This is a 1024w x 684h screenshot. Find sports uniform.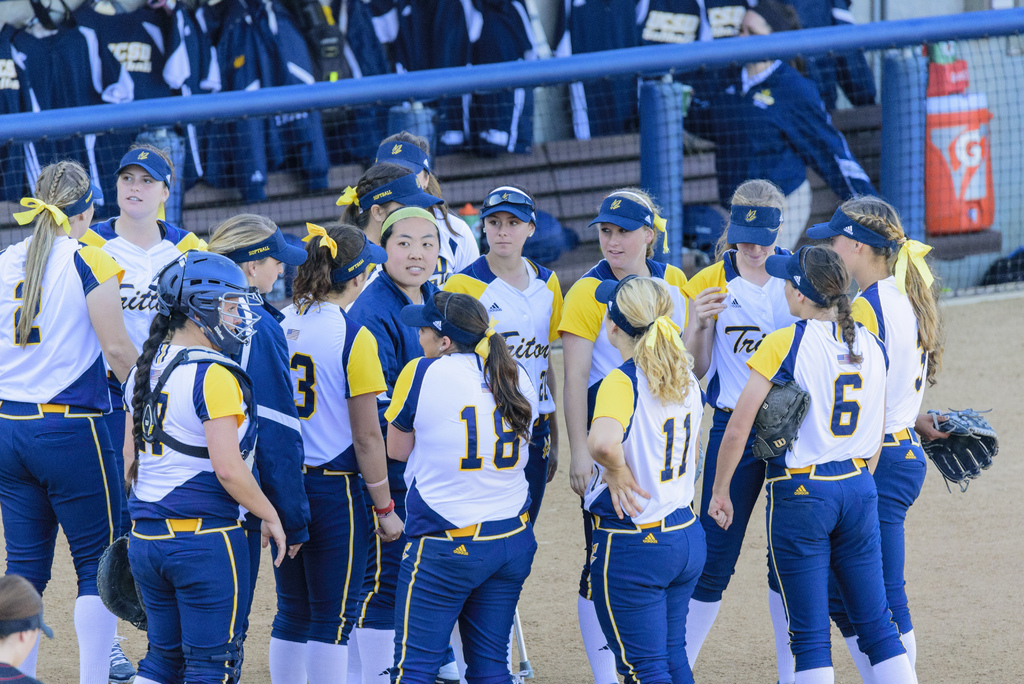
Bounding box: [831, 269, 933, 662].
